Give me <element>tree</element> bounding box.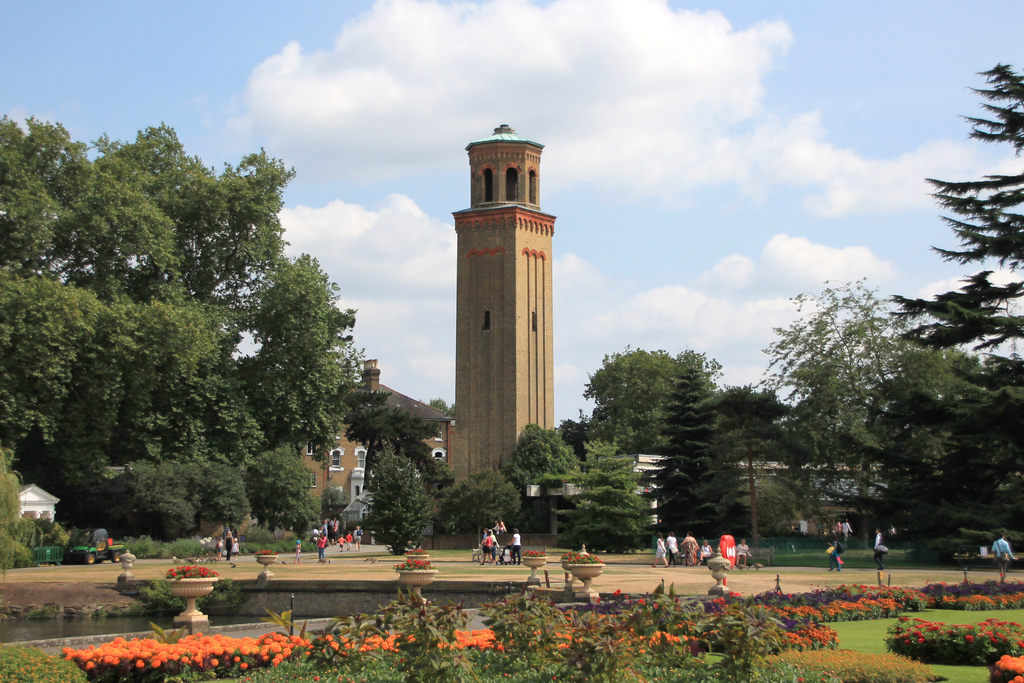
556:433:659:557.
